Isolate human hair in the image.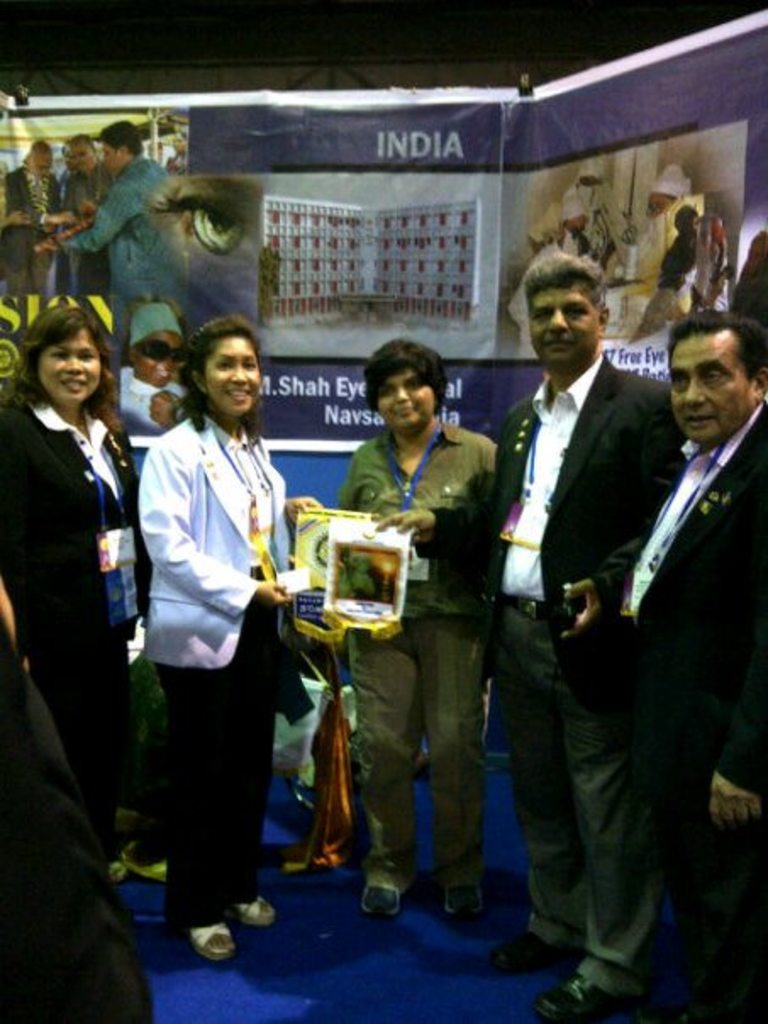
Isolated region: [100,122,139,153].
